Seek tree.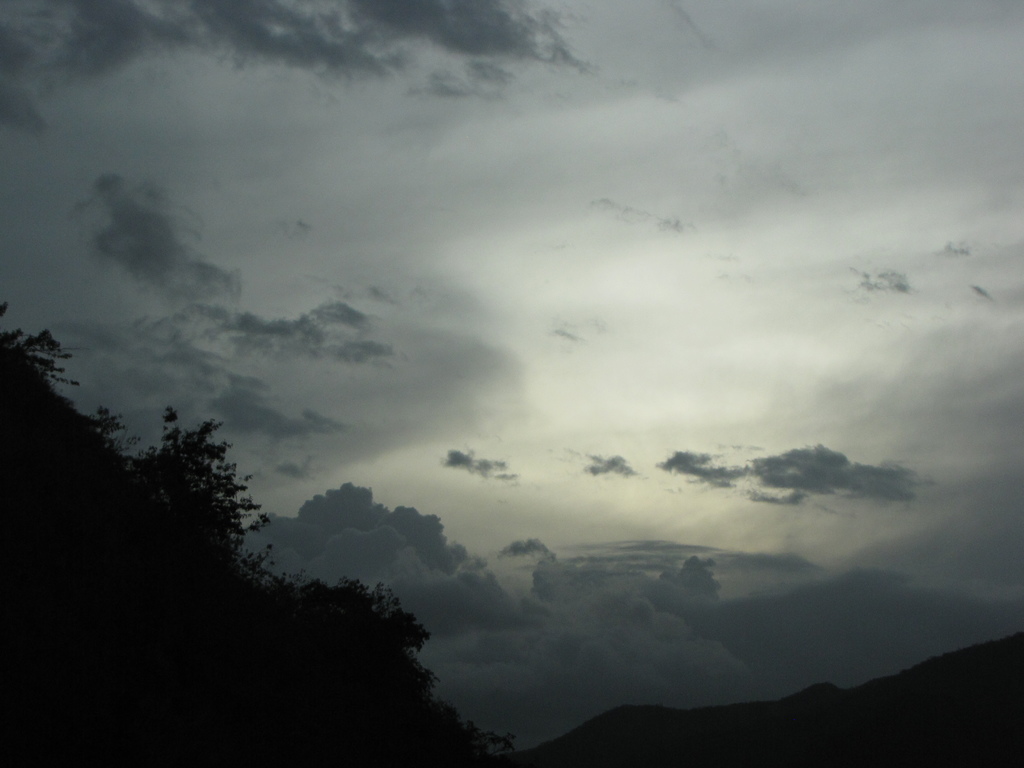
bbox(0, 301, 514, 767).
